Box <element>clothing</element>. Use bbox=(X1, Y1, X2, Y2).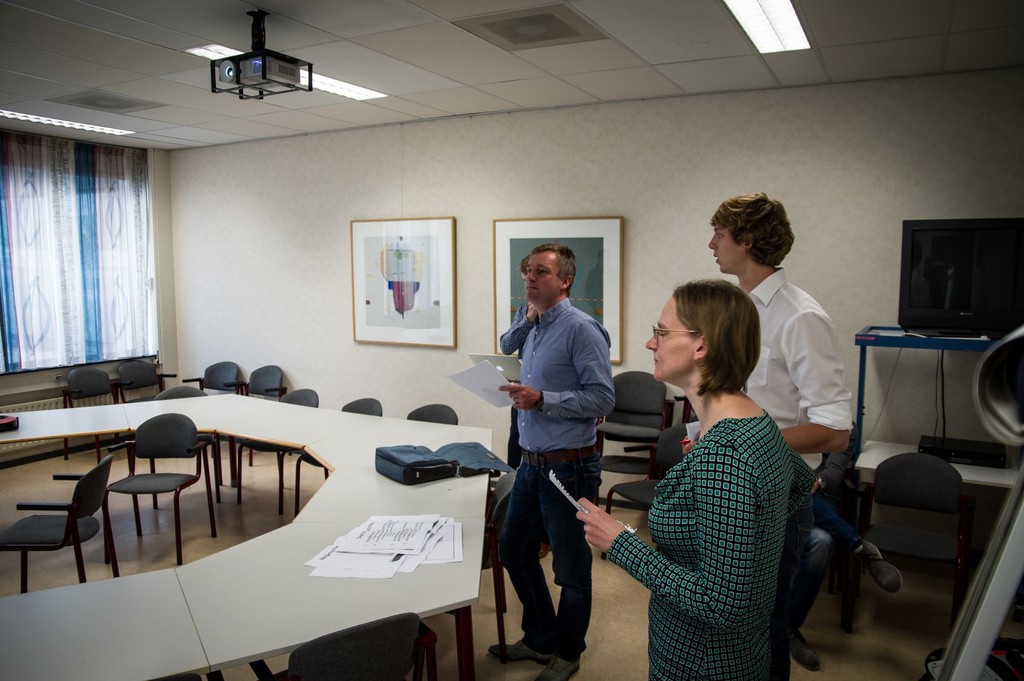
bbox=(499, 293, 619, 658).
